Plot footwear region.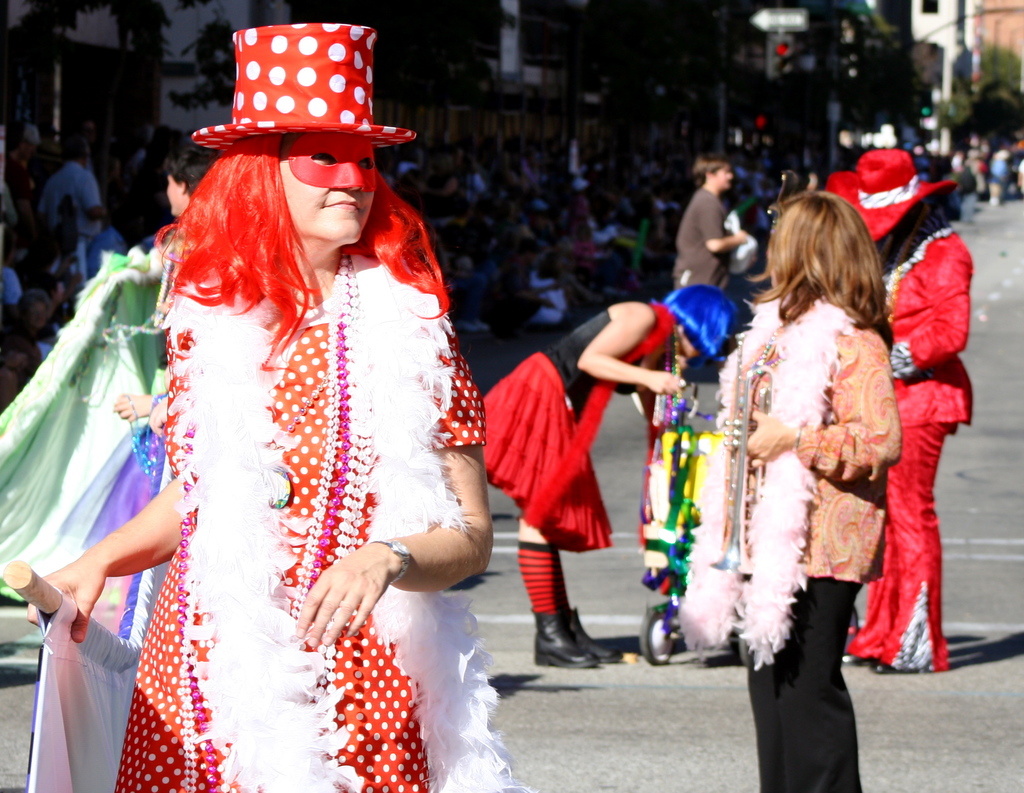
Plotted at x1=534, y1=612, x2=595, y2=667.
